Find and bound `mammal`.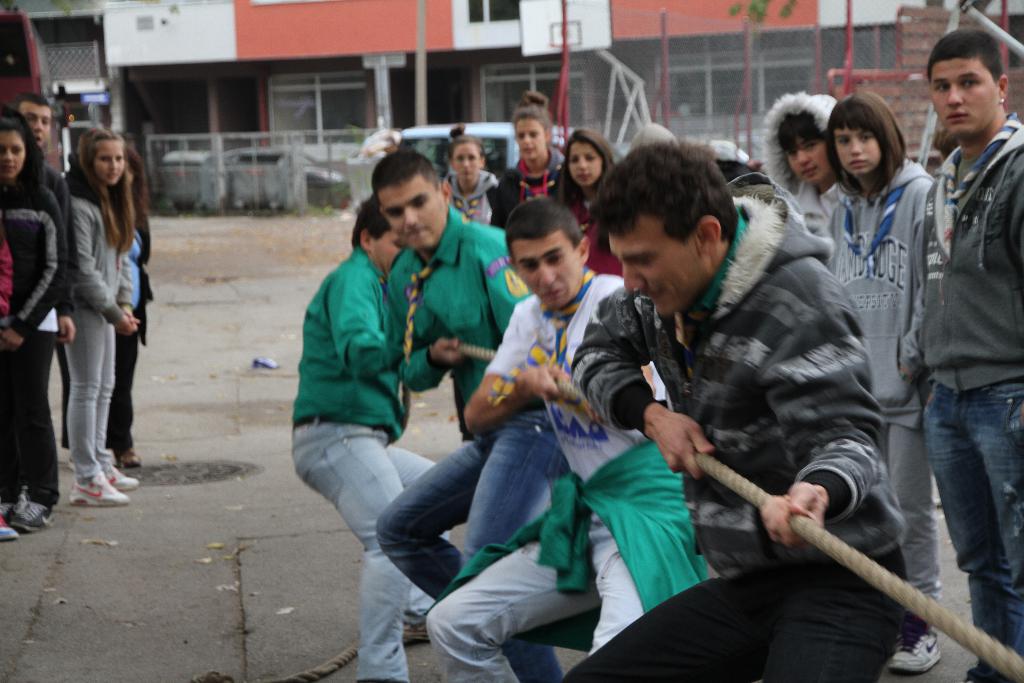
Bound: 921,32,1023,682.
